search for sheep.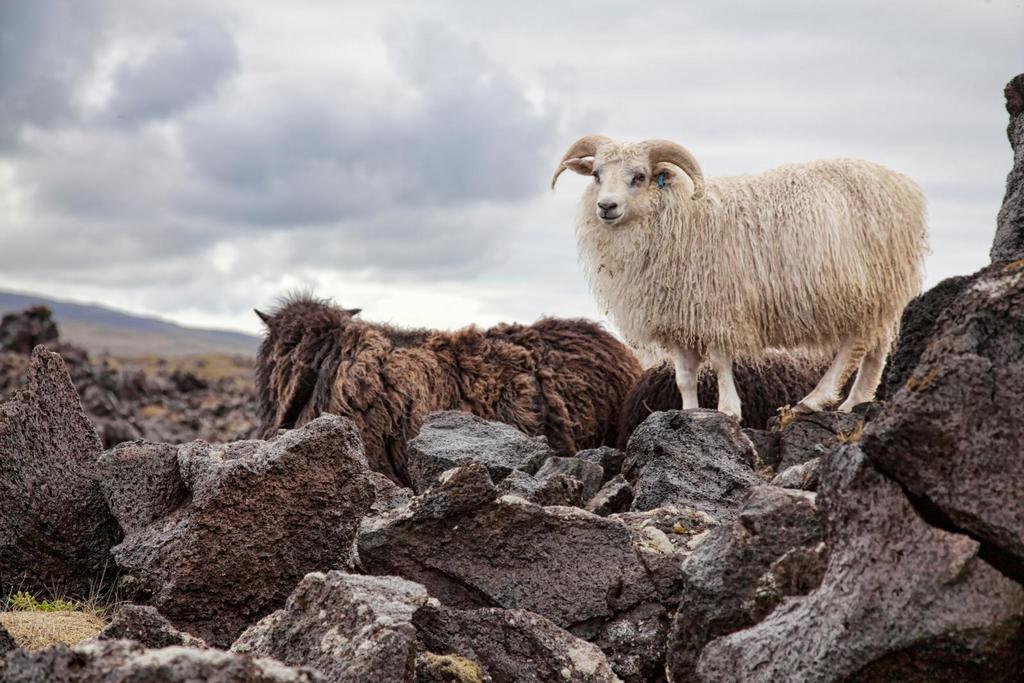
Found at (left=253, top=294, right=648, bottom=493).
